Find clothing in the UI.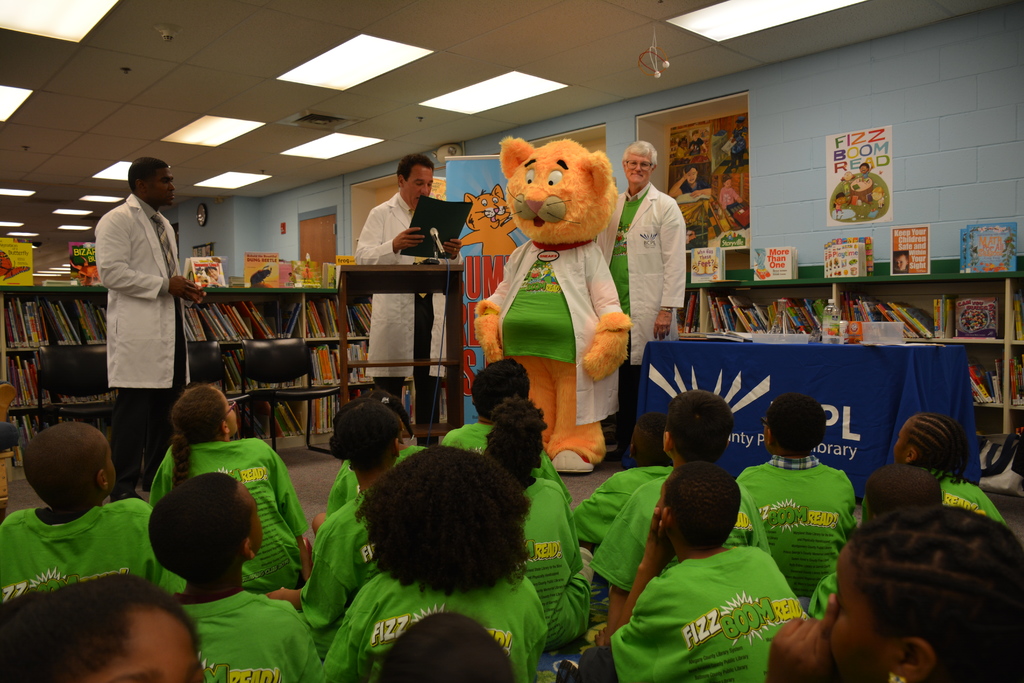
UI element at l=858, t=171, r=870, b=177.
